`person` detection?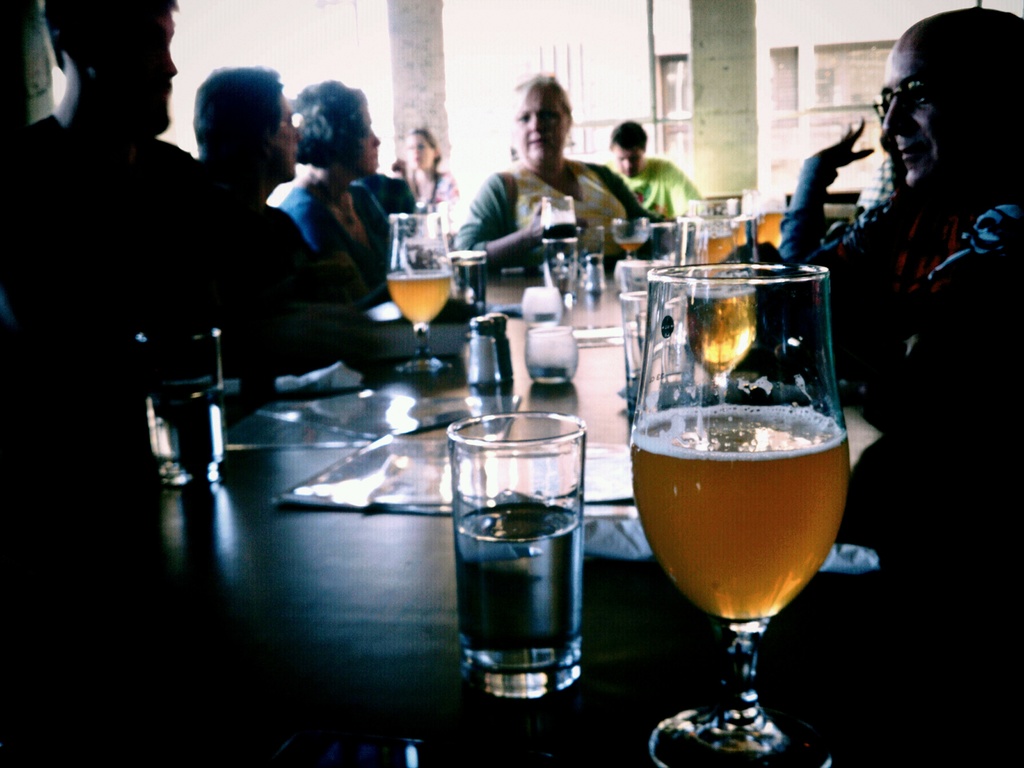
401,125,452,196
